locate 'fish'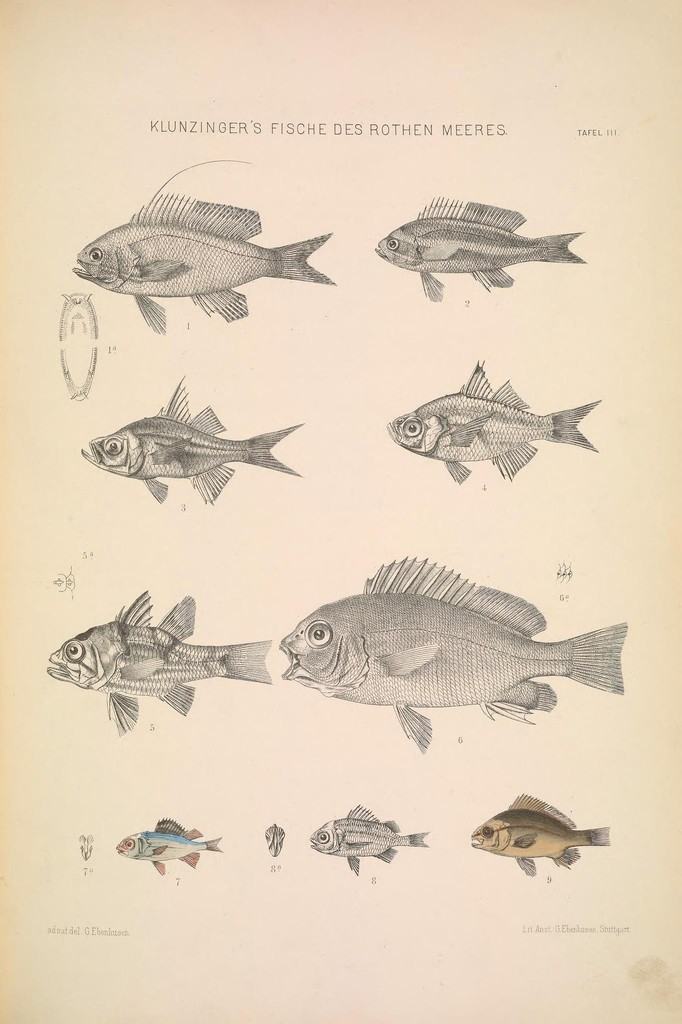
box=[69, 153, 333, 342]
